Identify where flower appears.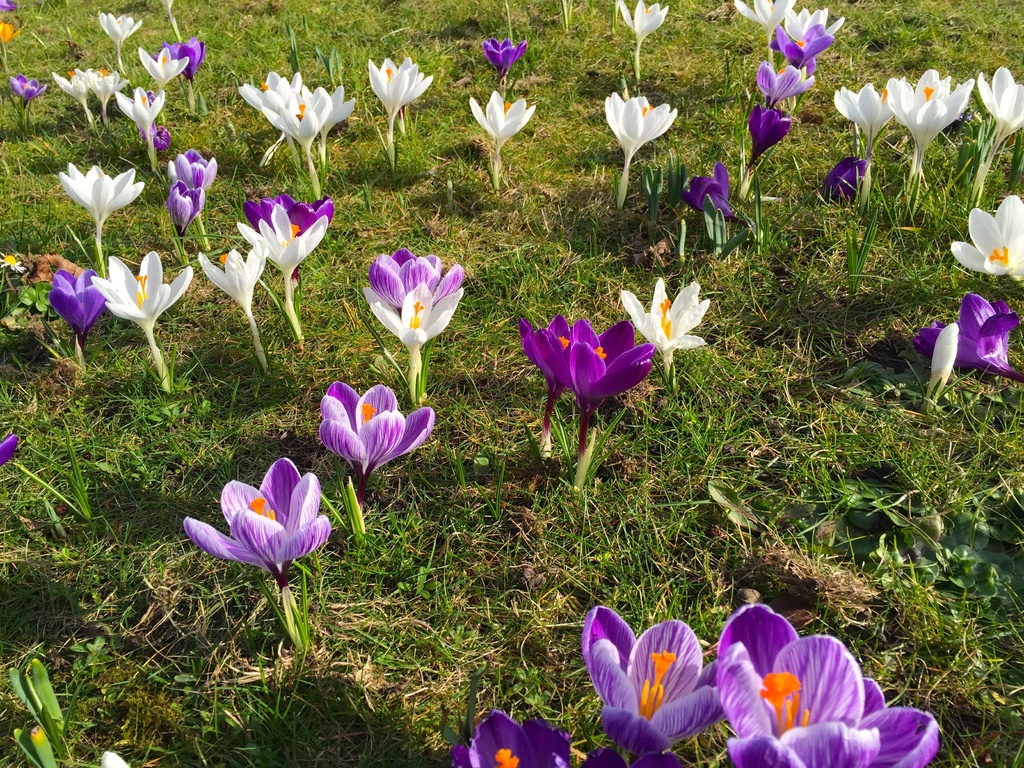
Appears at detection(513, 310, 593, 408).
